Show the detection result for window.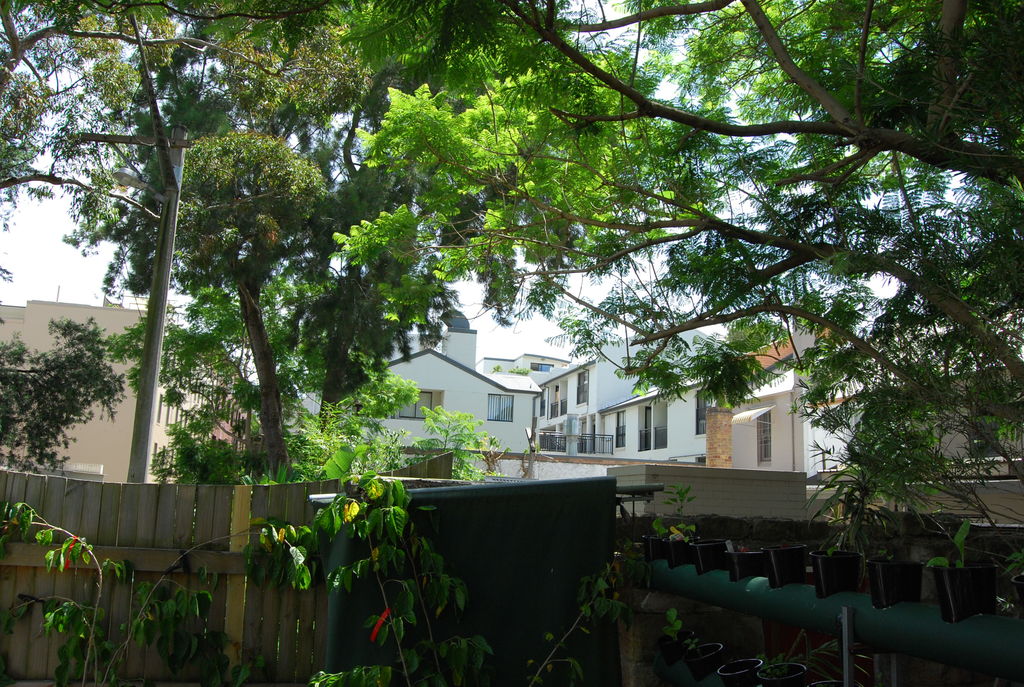
box(613, 406, 626, 448).
